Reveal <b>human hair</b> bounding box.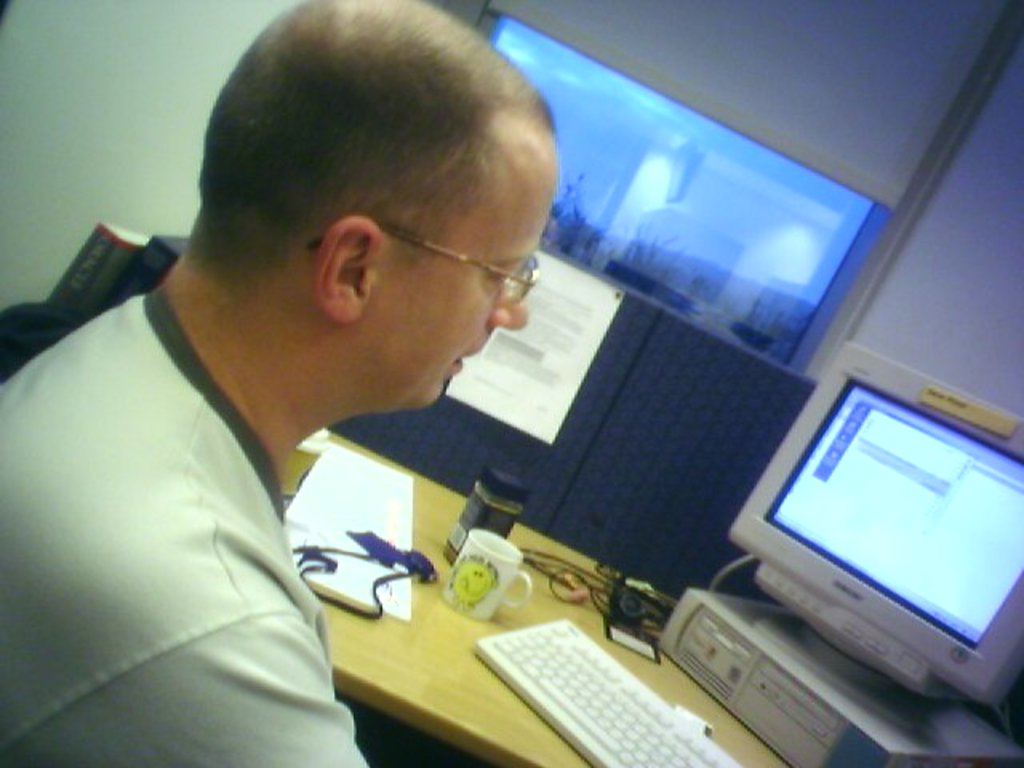
Revealed: {"x1": 218, "y1": 14, "x2": 549, "y2": 294}.
